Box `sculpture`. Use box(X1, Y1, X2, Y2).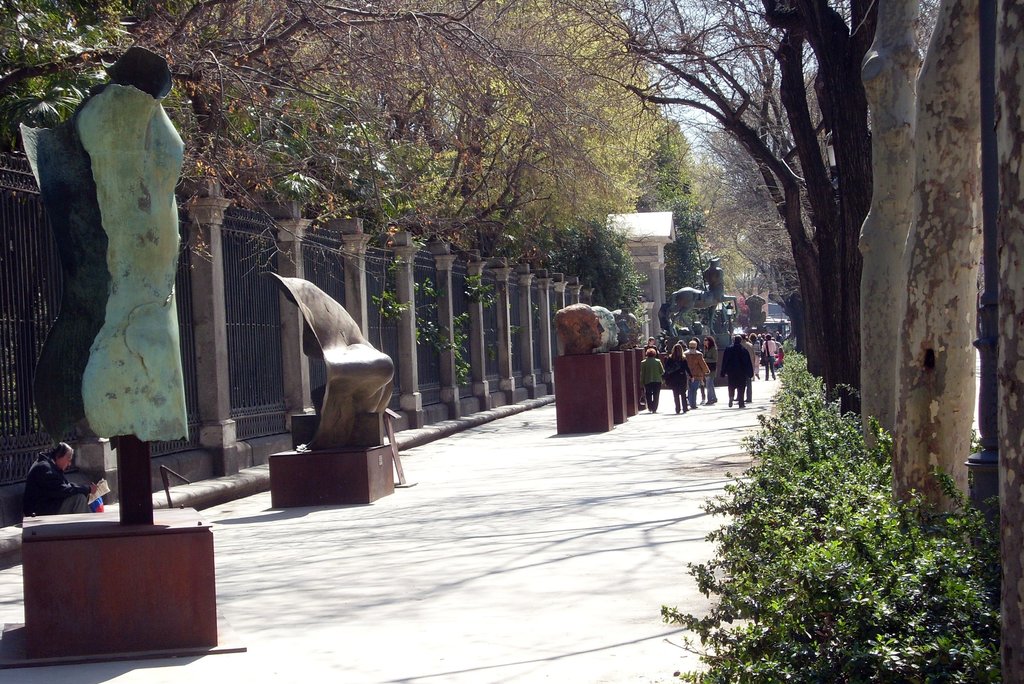
box(612, 310, 646, 348).
